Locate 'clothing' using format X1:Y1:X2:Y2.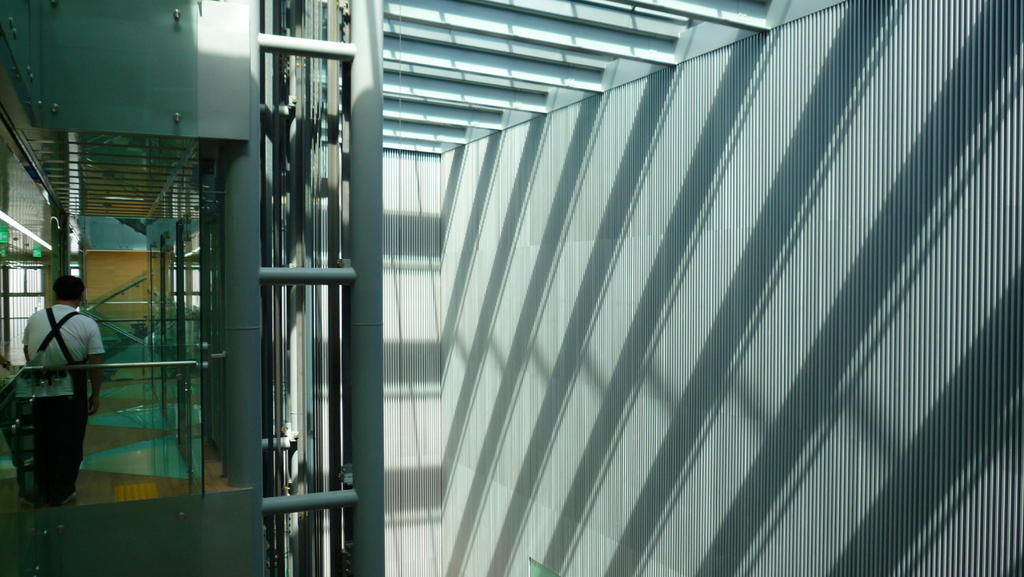
19:300:102:494.
